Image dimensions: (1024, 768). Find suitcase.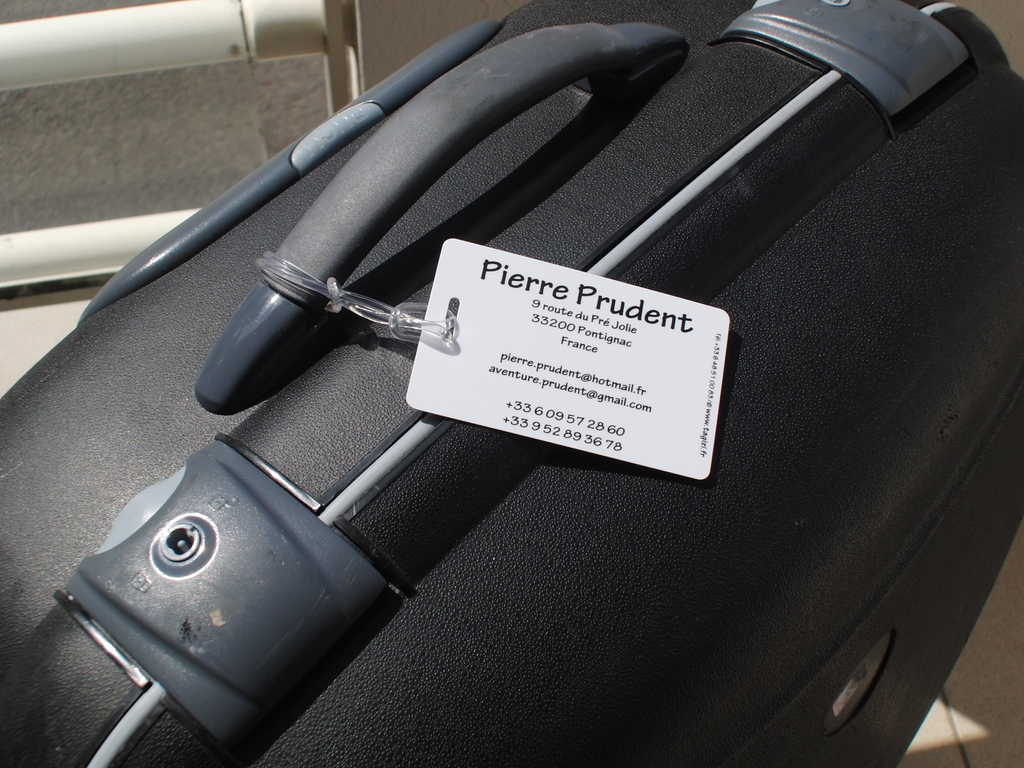
x1=0, y1=0, x2=1022, y2=766.
